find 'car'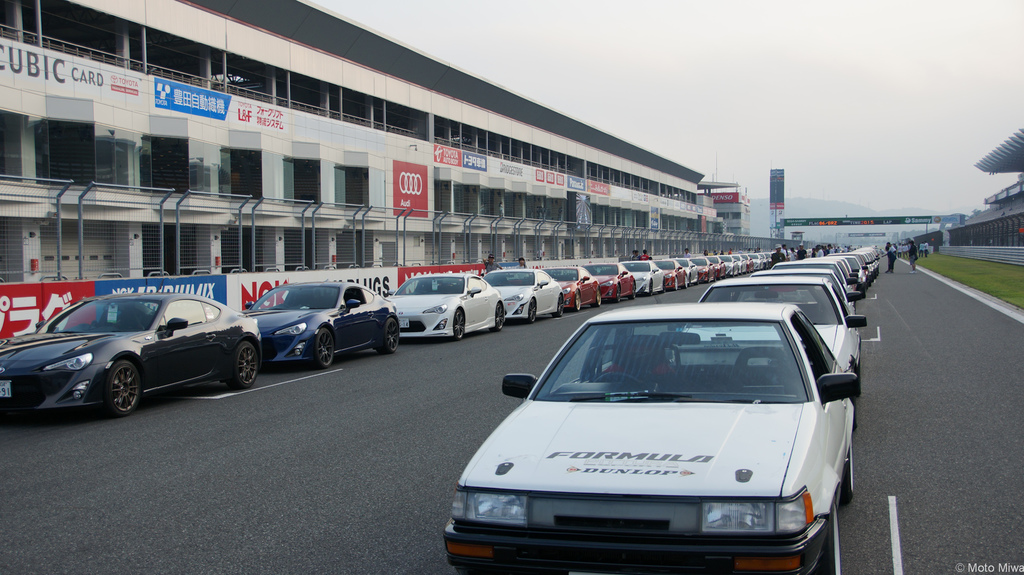
[627,263,668,297]
